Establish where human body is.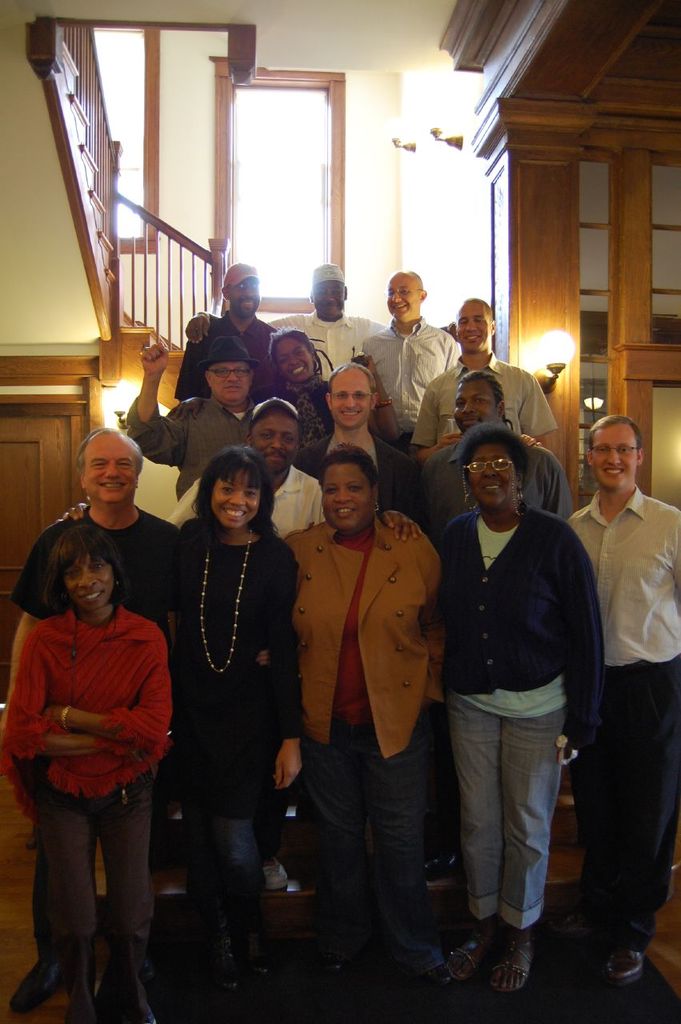
Established at bbox=(11, 483, 179, 1023).
